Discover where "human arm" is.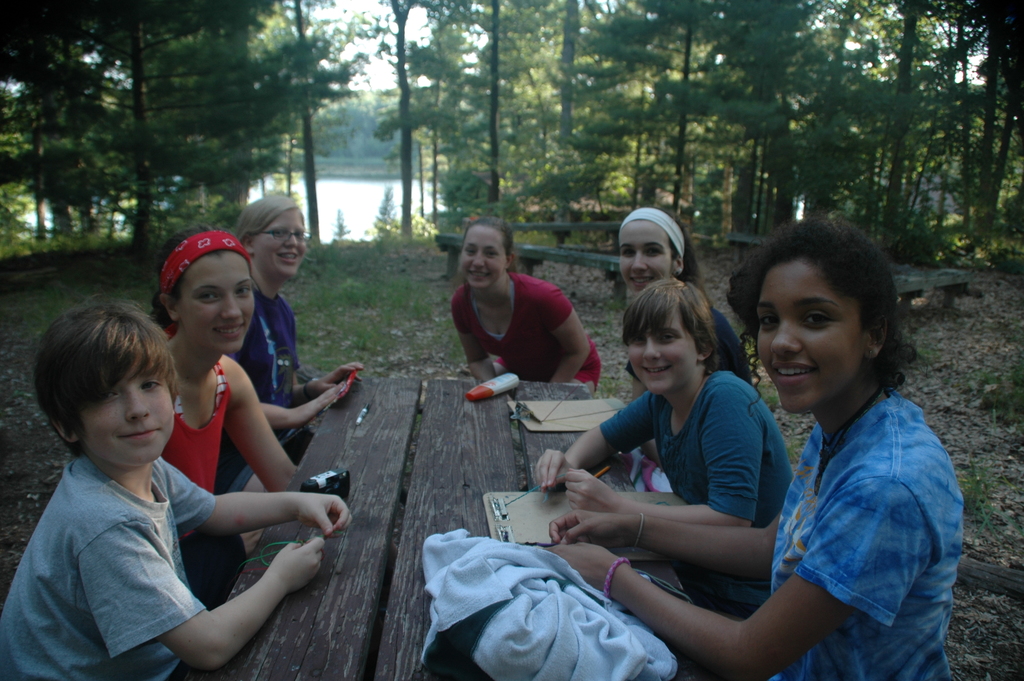
Discovered at [x1=451, y1=291, x2=499, y2=382].
